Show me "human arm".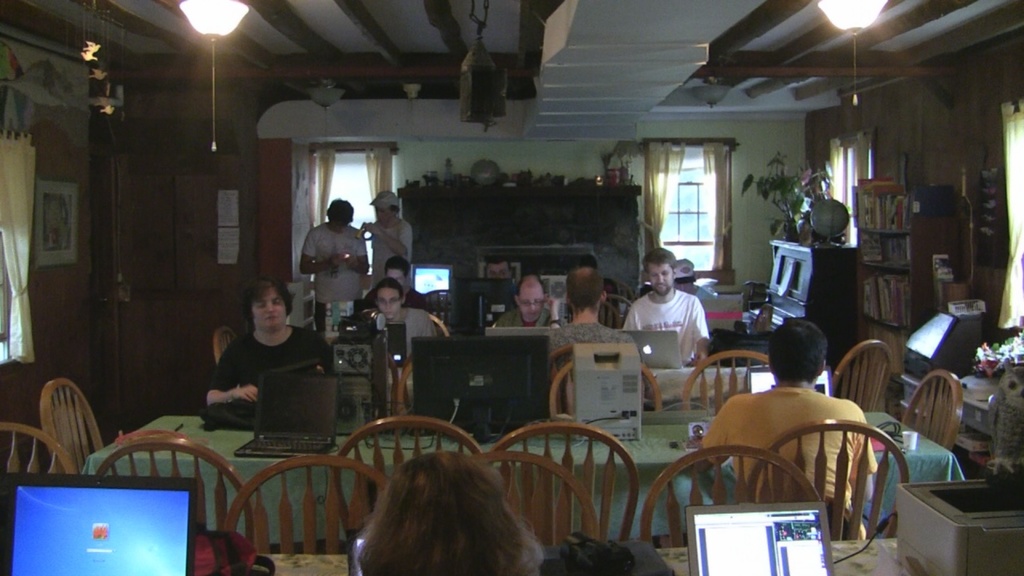
"human arm" is here: (x1=206, y1=346, x2=262, y2=410).
